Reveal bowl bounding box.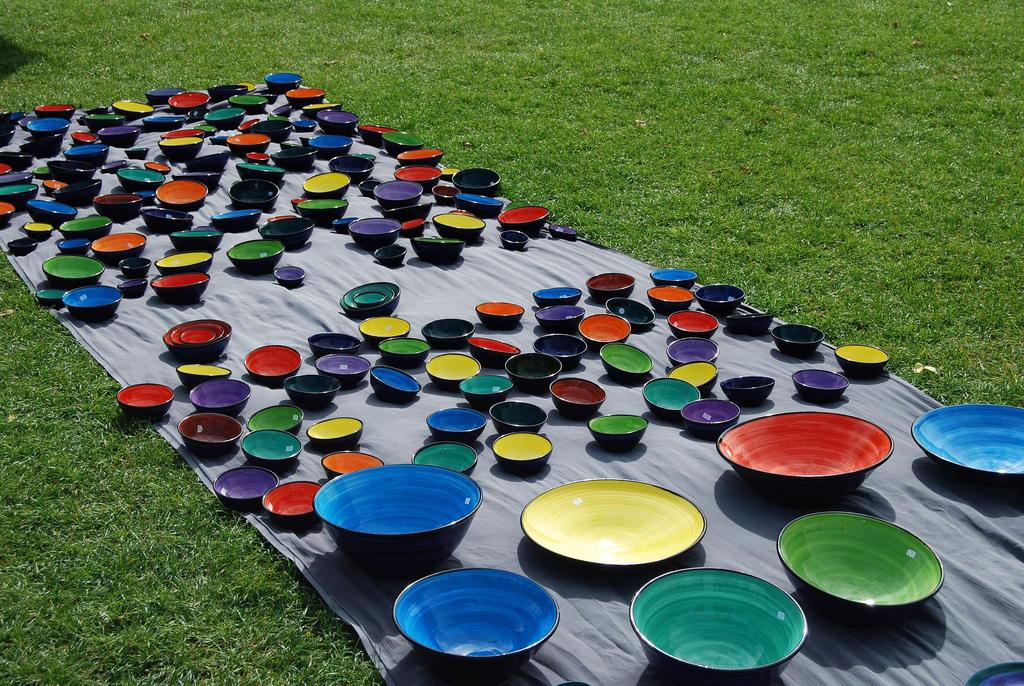
Revealed: [88,107,110,113].
